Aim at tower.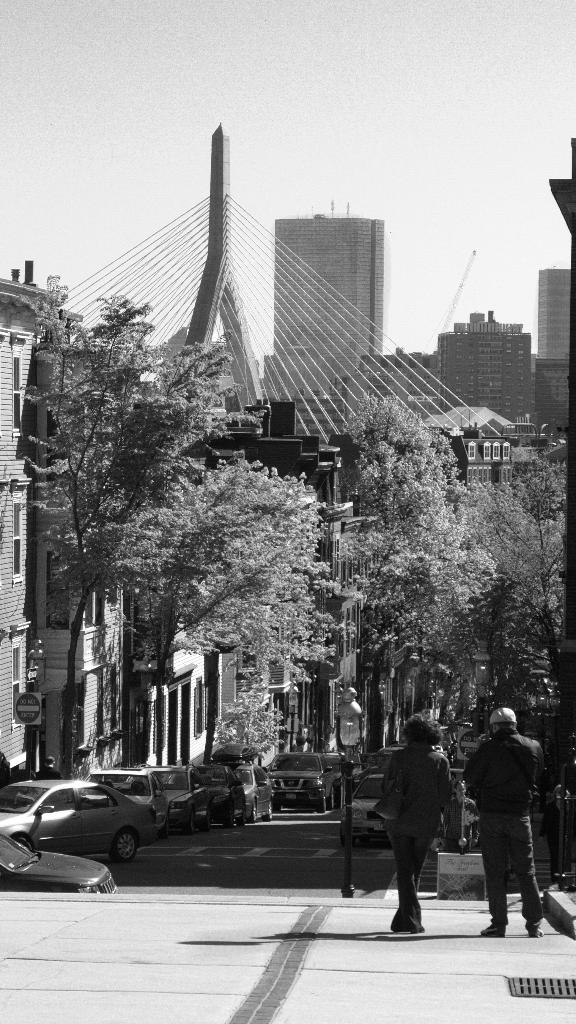
Aimed at pyautogui.locateOnScreen(261, 220, 385, 444).
